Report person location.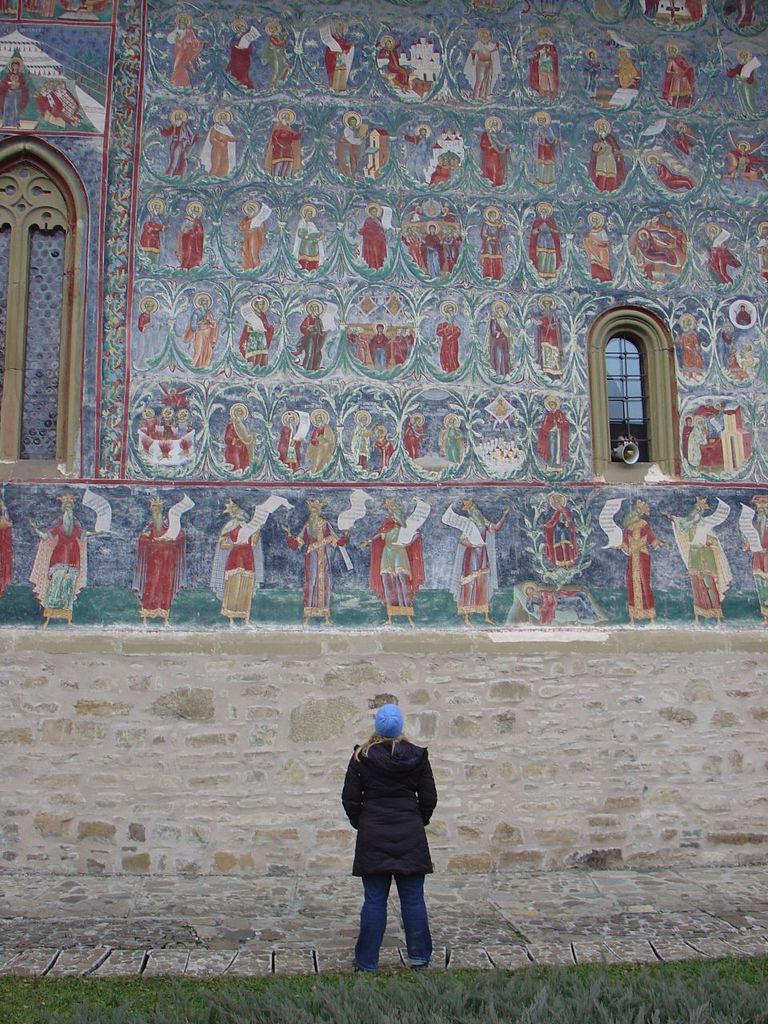
Report: bbox(267, 20, 285, 86).
